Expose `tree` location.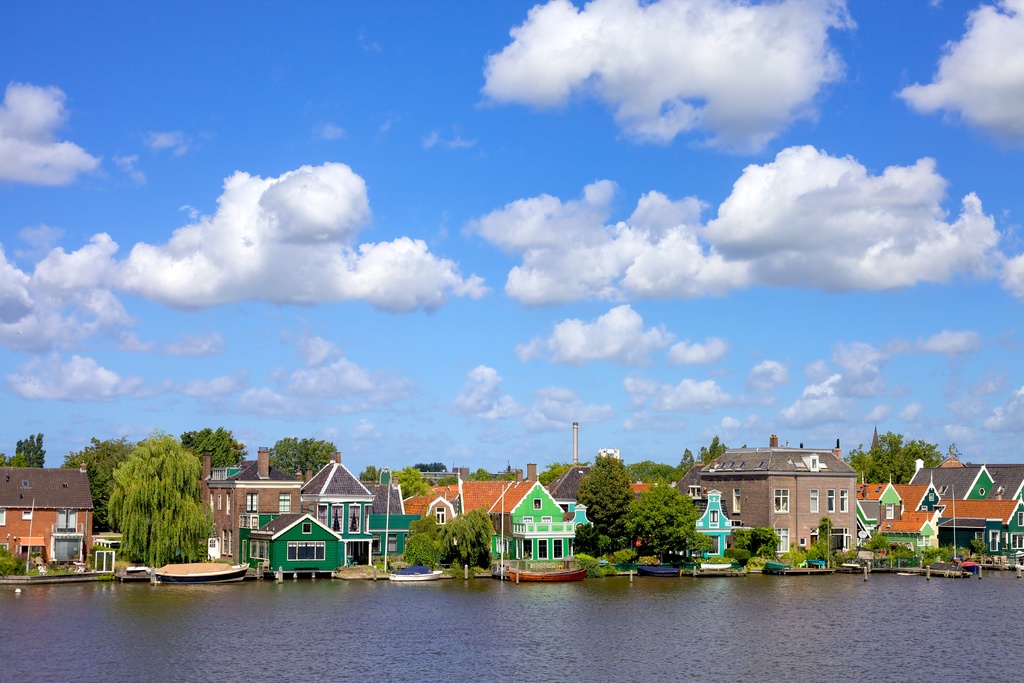
Exposed at pyautogui.locateOnScreen(394, 463, 433, 503).
